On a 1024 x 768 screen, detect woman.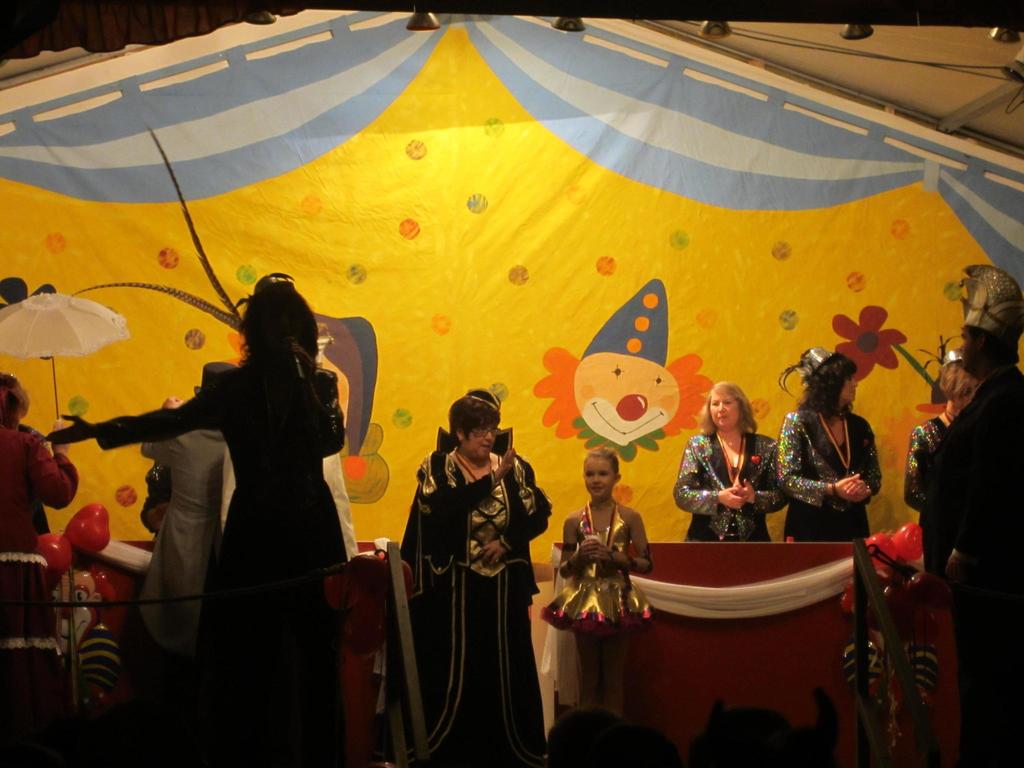
<box>905,351,992,767</box>.
